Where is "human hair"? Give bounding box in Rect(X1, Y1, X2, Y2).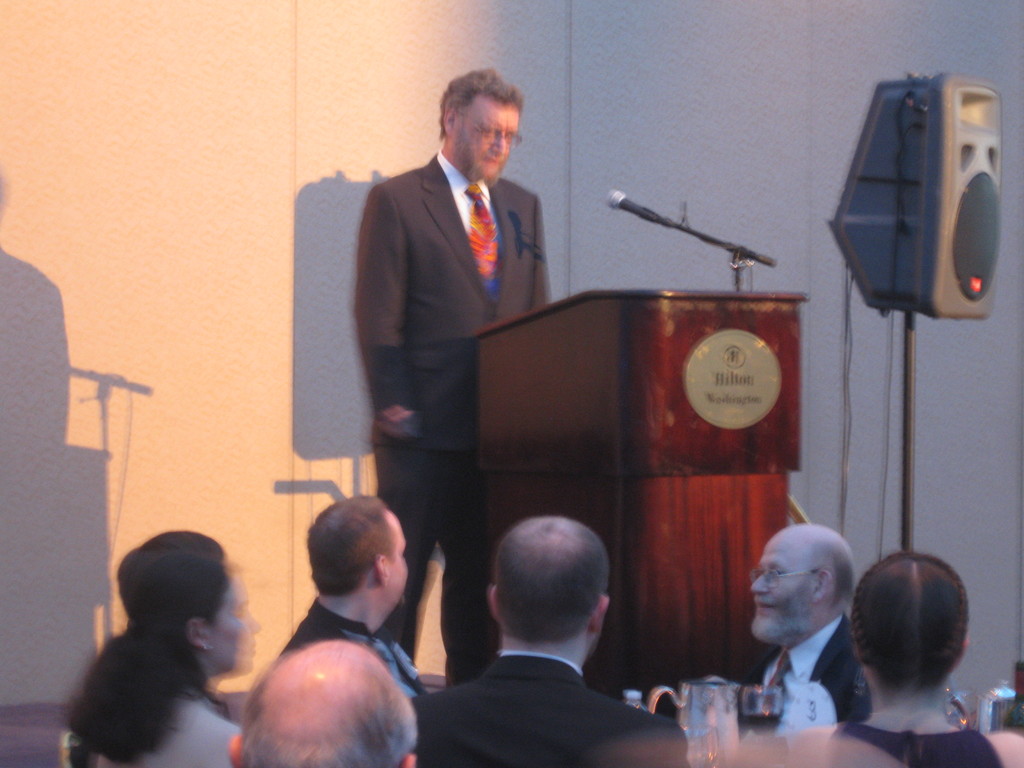
Rect(68, 551, 237, 742).
